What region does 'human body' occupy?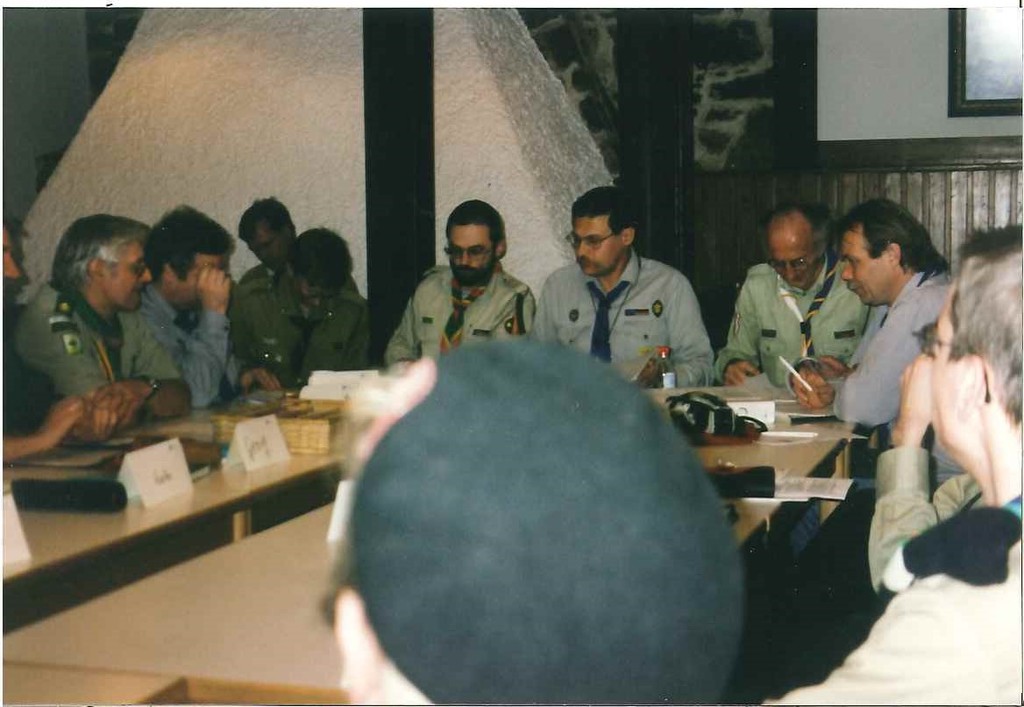
select_region(532, 246, 716, 395).
